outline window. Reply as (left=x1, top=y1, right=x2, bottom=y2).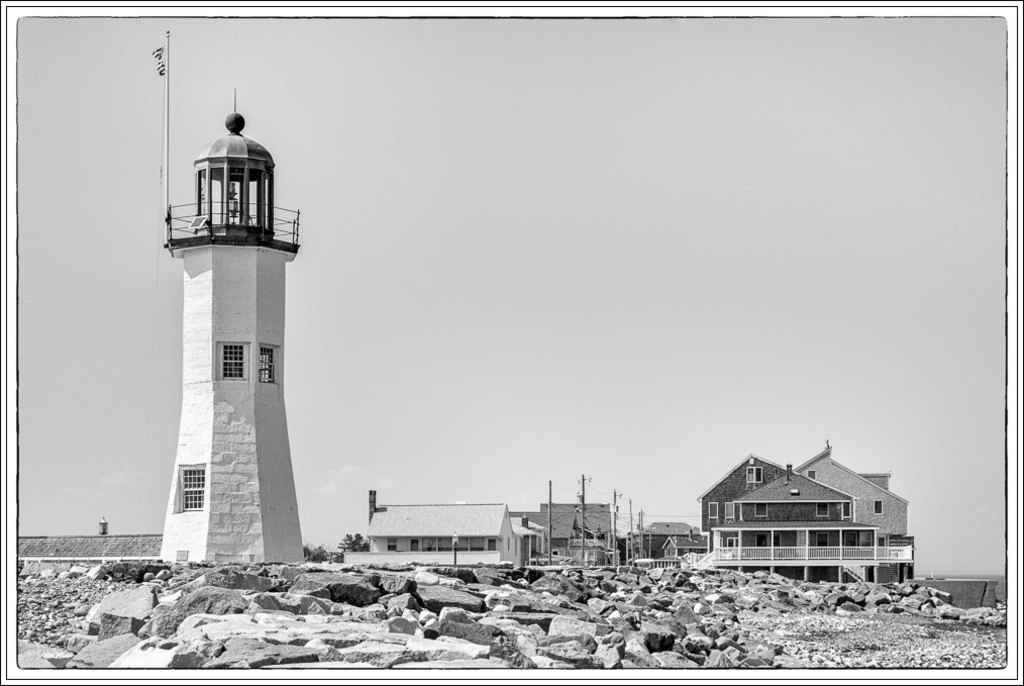
(left=877, top=500, right=886, bottom=513).
